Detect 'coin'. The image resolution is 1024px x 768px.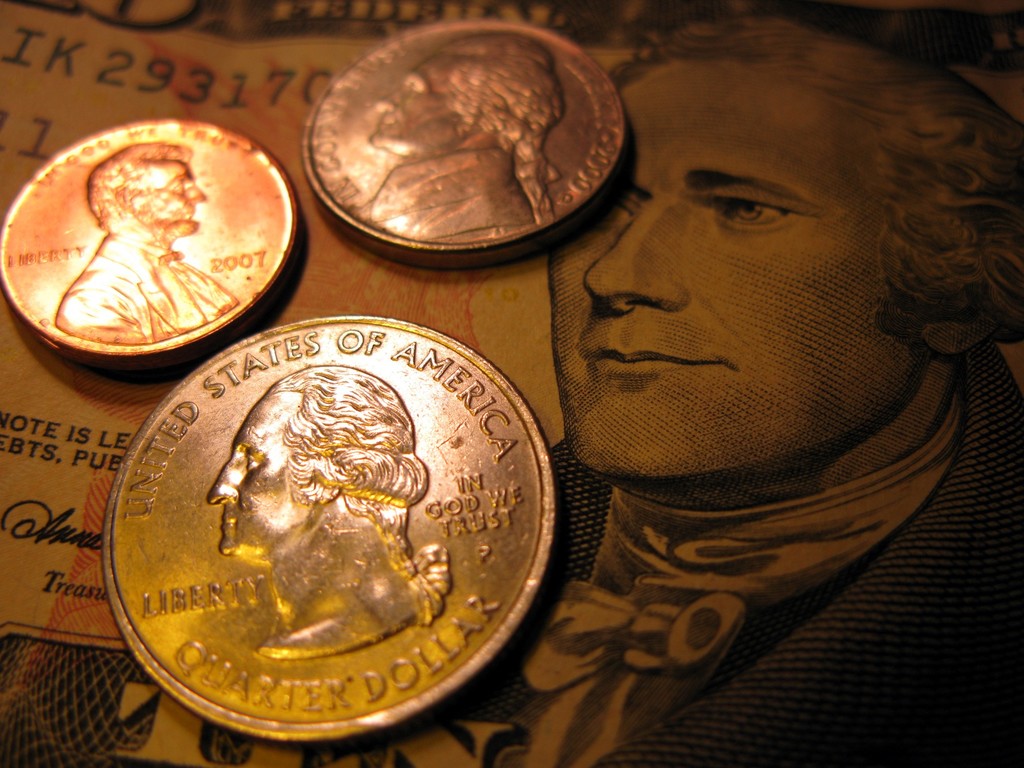
[304, 19, 630, 268].
